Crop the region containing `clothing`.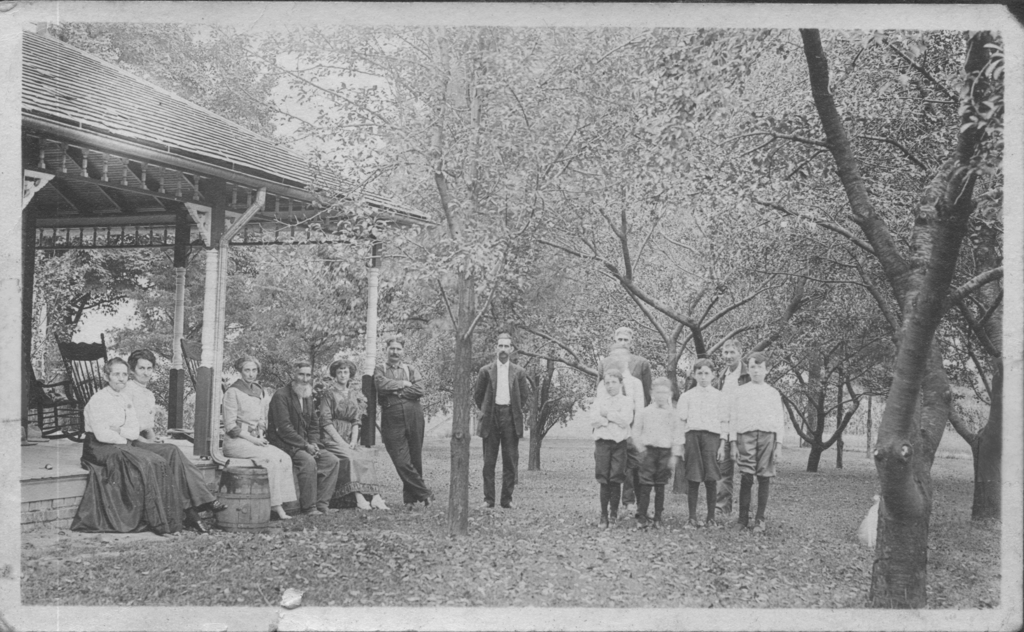
Crop region: select_region(268, 382, 340, 512).
